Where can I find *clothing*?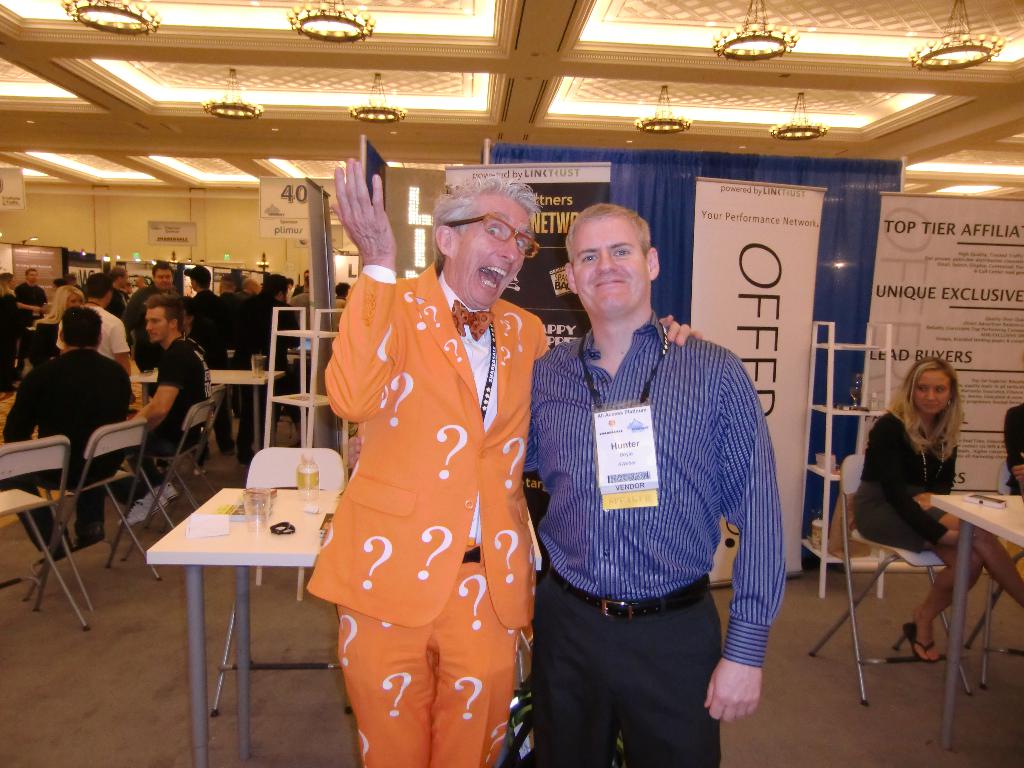
You can find it at [left=851, top=404, right=950, bottom=549].
